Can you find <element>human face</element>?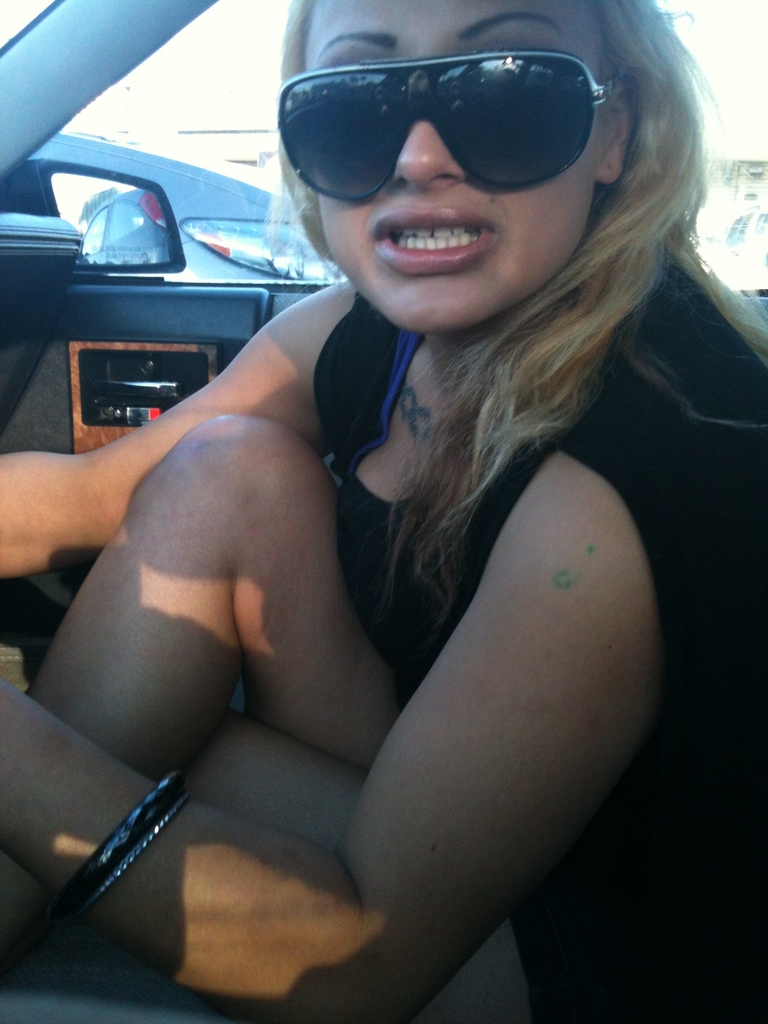
Yes, bounding box: select_region(303, 0, 602, 328).
